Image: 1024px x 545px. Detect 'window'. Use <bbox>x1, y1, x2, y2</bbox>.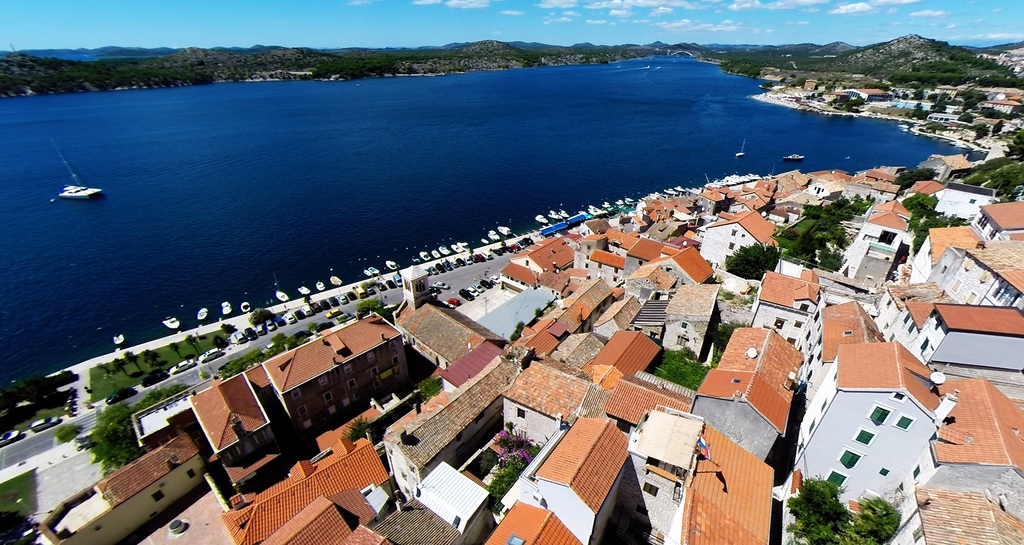
<bbox>907, 320, 917, 336</bbox>.
